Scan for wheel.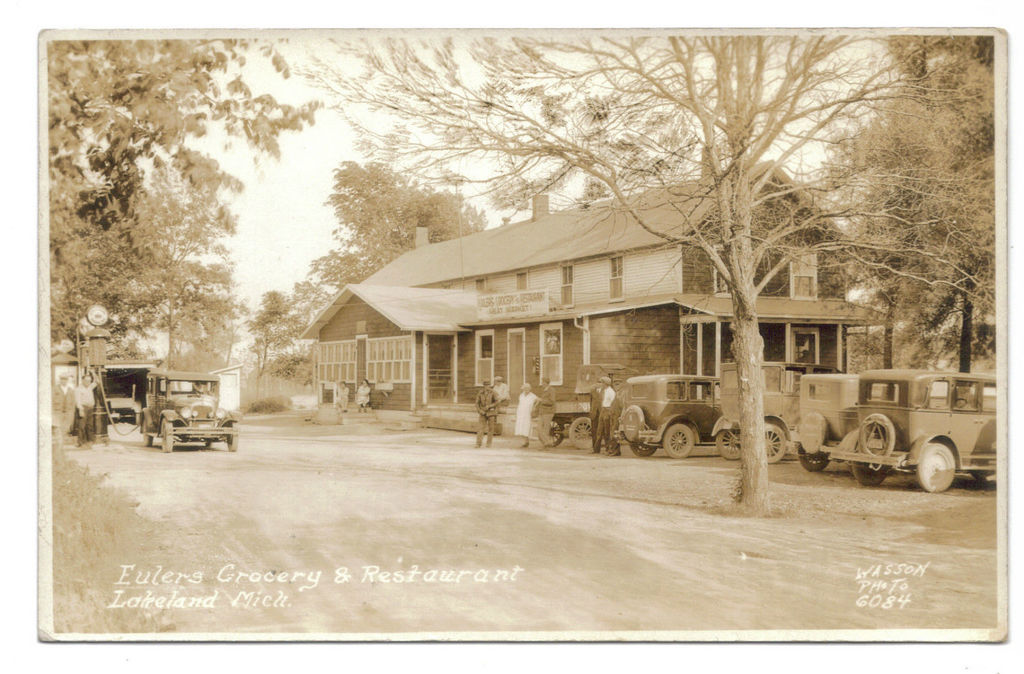
Scan result: l=850, t=460, r=893, b=486.
